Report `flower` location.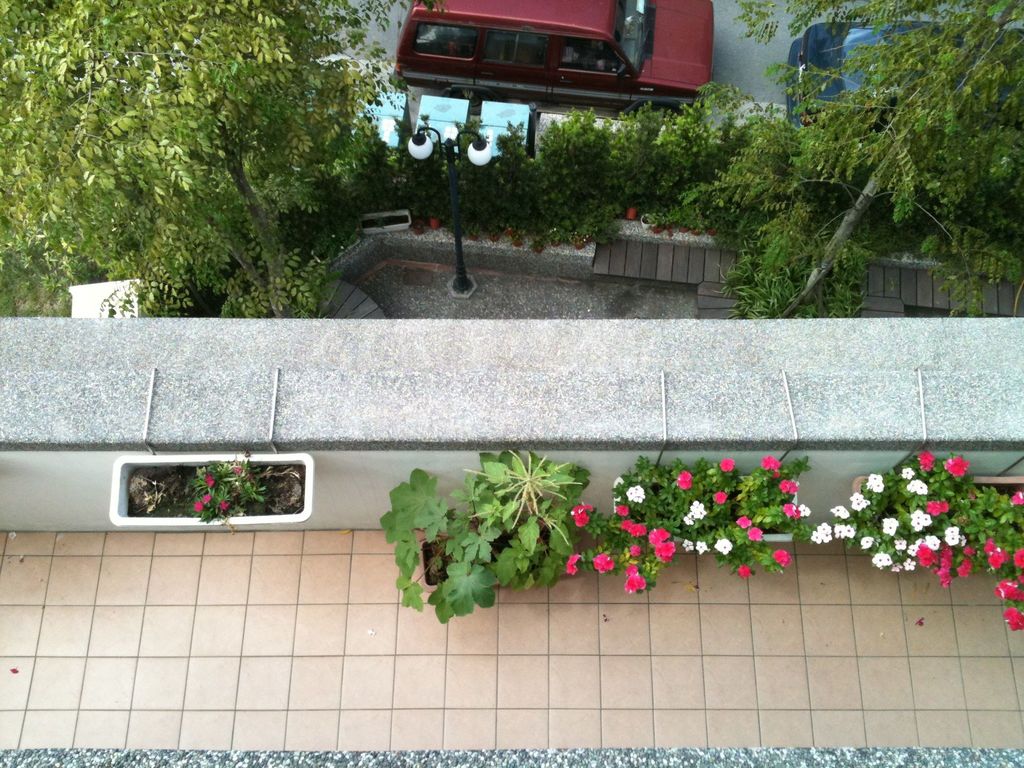
Report: rect(232, 465, 242, 474).
